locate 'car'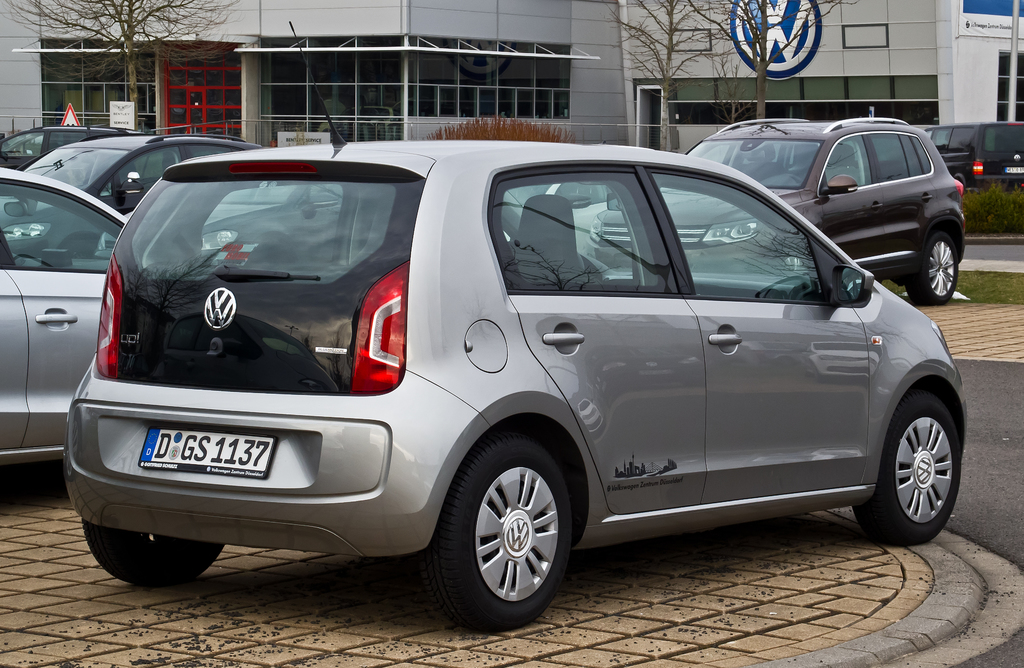
box(42, 138, 965, 633)
